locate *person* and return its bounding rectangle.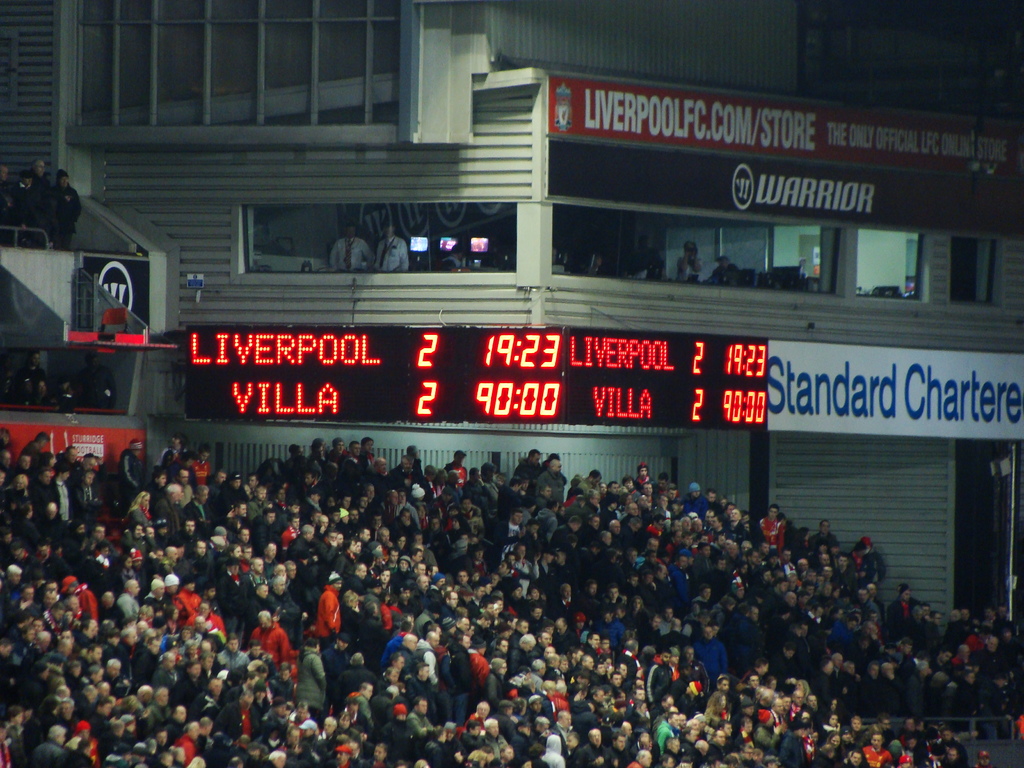
bbox=(372, 216, 410, 276).
